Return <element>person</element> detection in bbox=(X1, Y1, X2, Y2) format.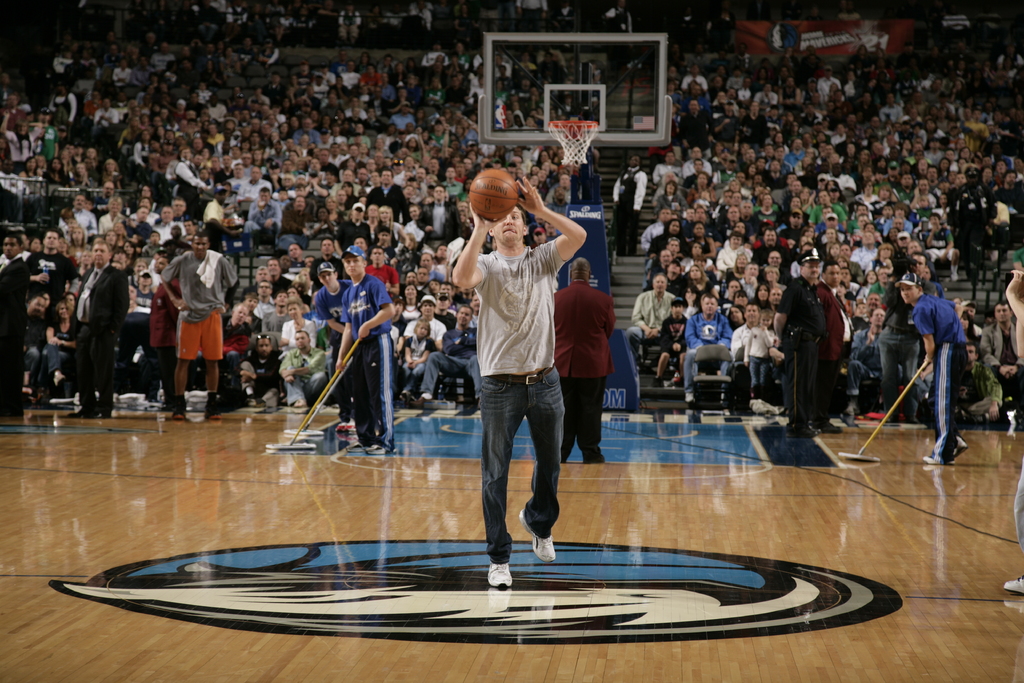
bbox=(248, 183, 278, 233).
